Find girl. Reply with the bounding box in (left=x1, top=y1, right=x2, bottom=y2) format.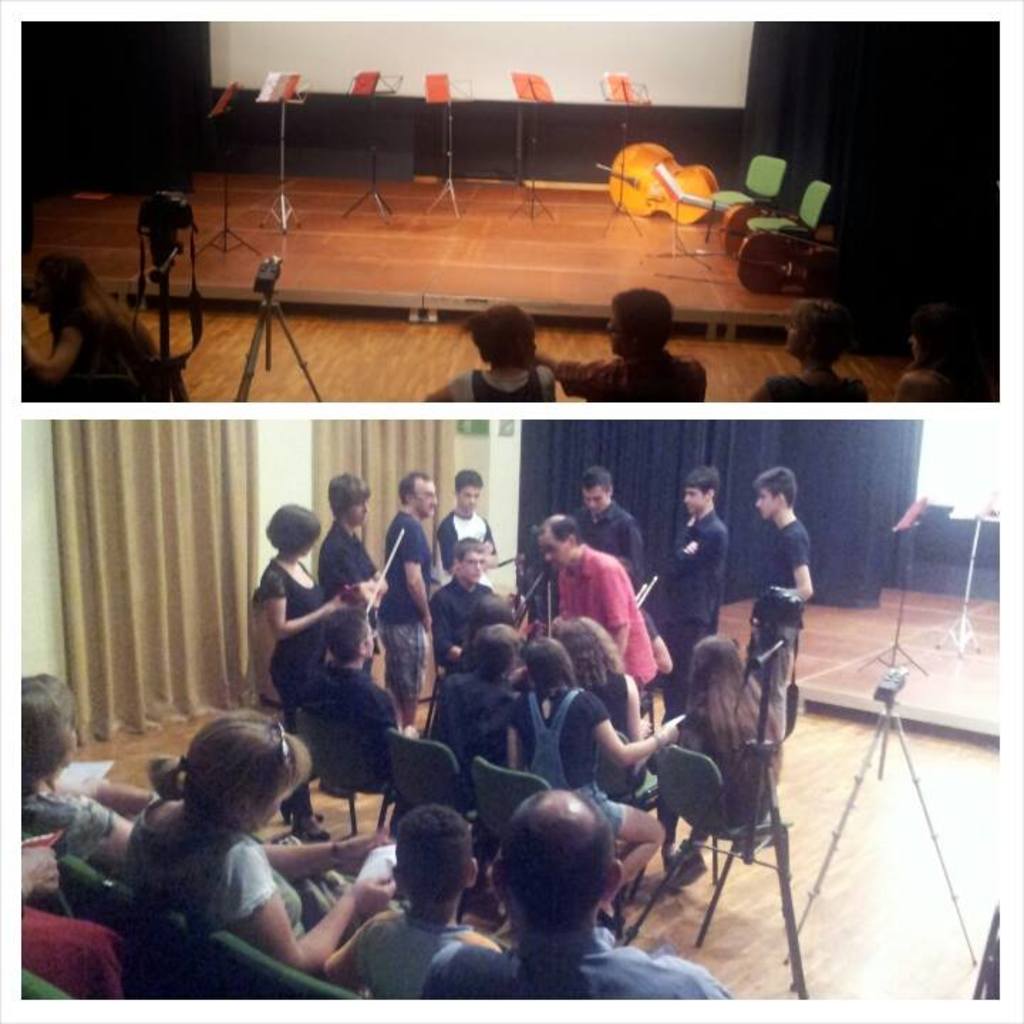
(left=499, top=639, right=681, bottom=930).
